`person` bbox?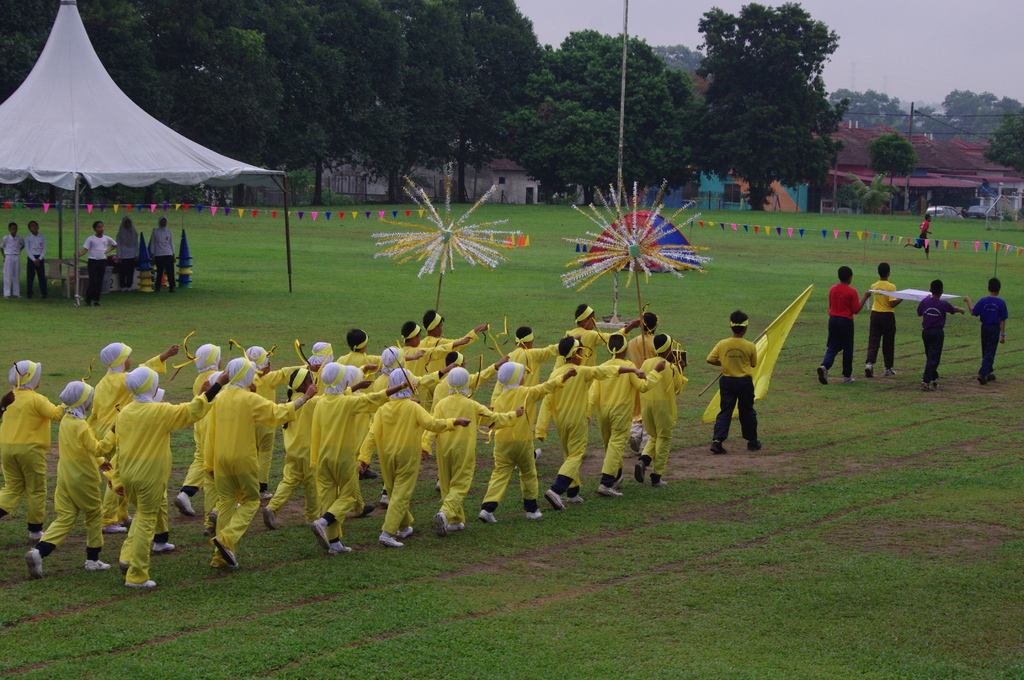
box(24, 214, 48, 303)
